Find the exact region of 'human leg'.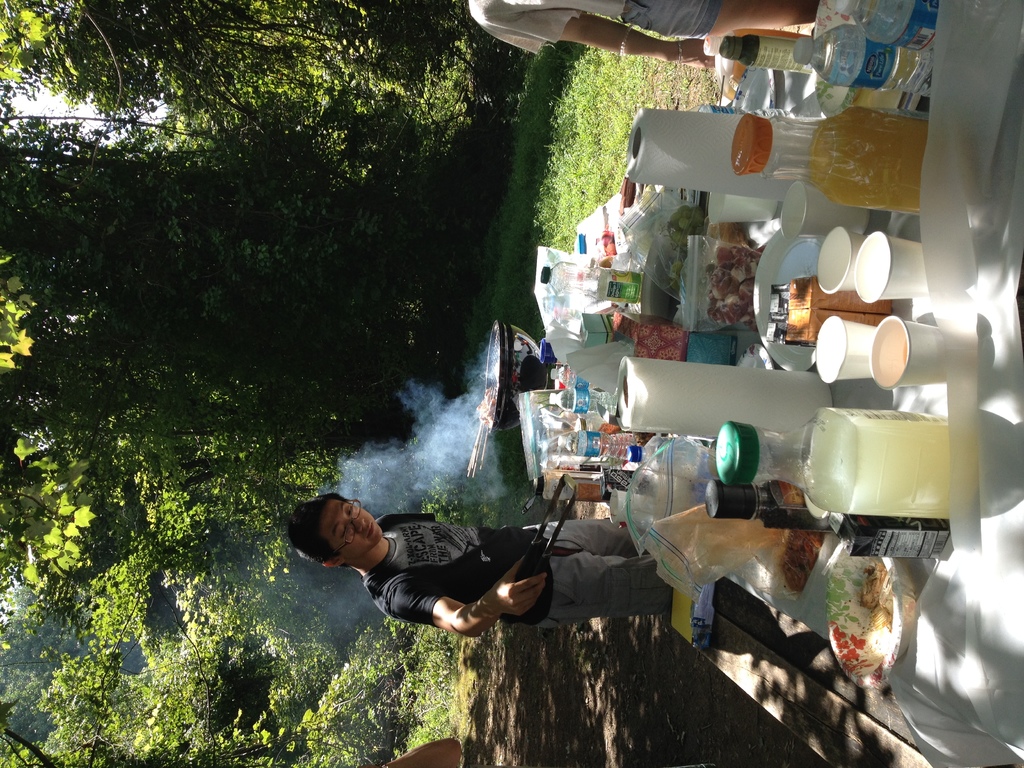
Exact region: x1=619, y1=0, x2=822, y2=39.
